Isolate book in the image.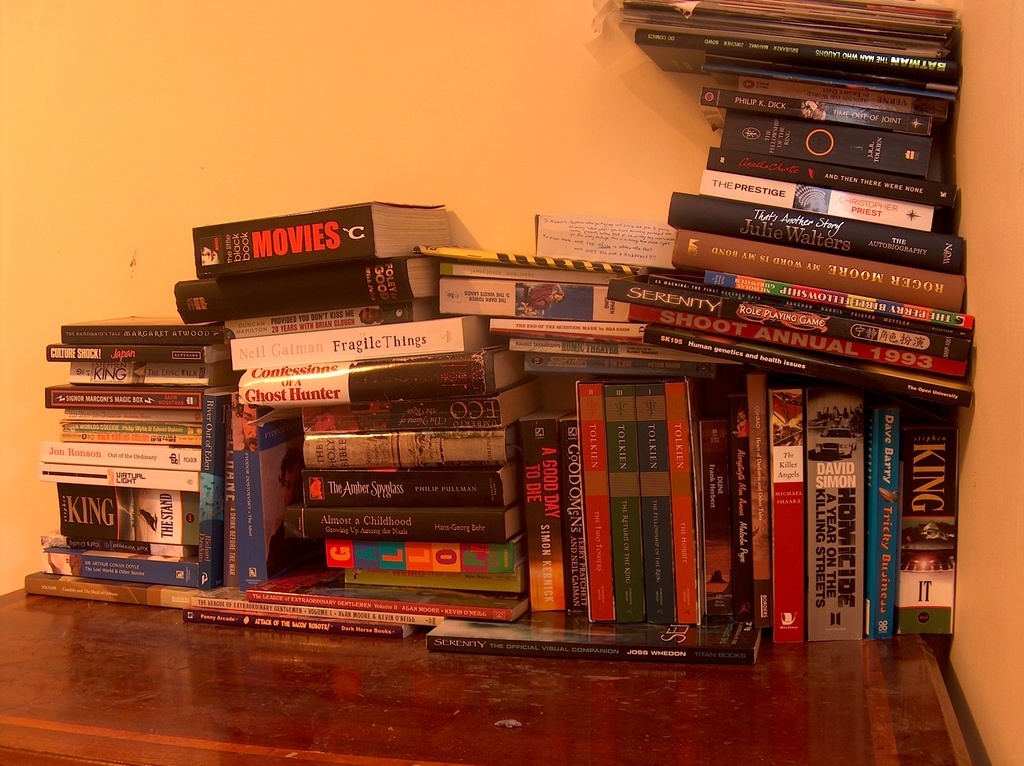
Isolated region: [194, 203, 458, 276].
